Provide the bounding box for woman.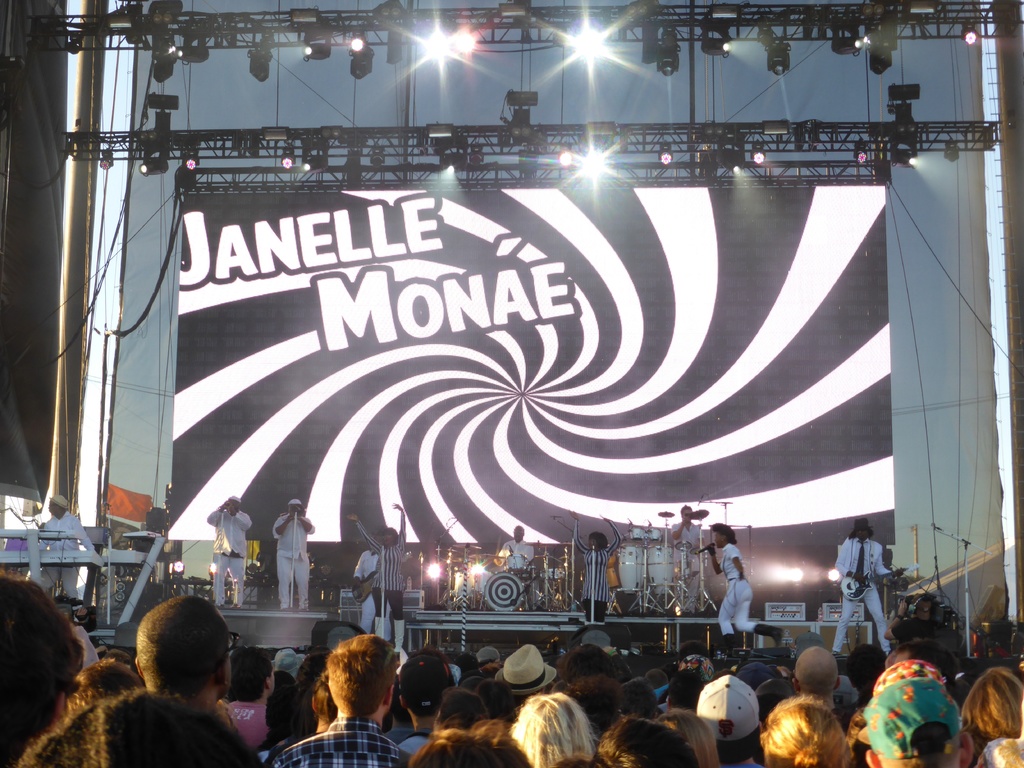
568,510,618,625.
